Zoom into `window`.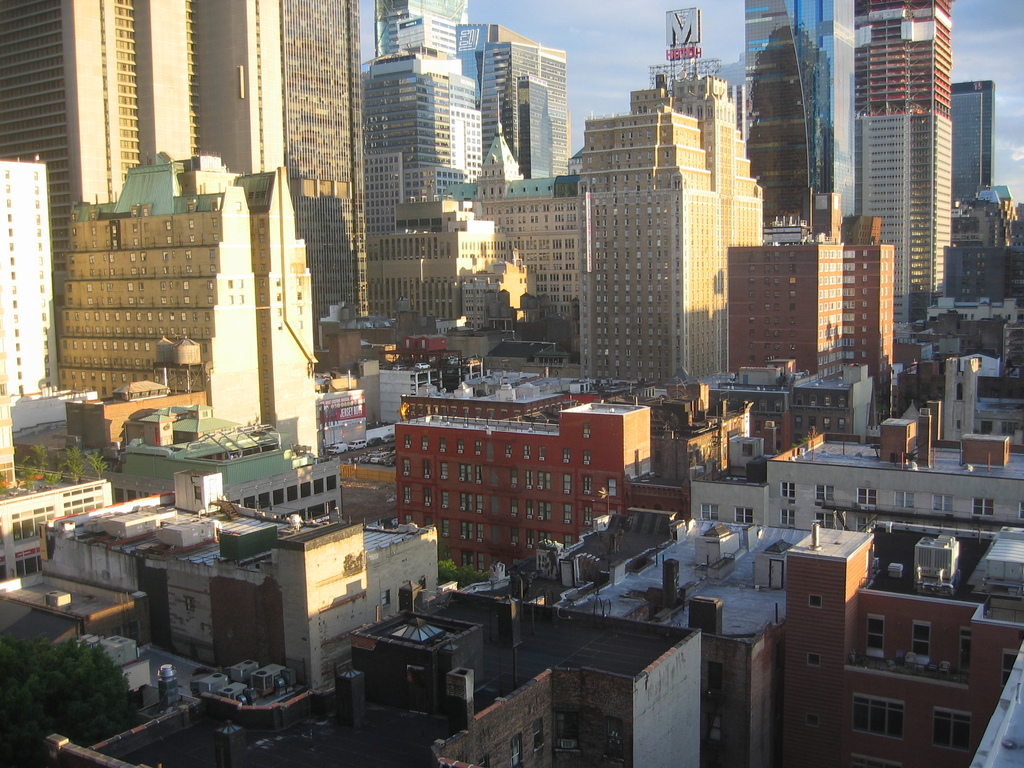
Zoom target: Rect(401, 459, 412, 473).
